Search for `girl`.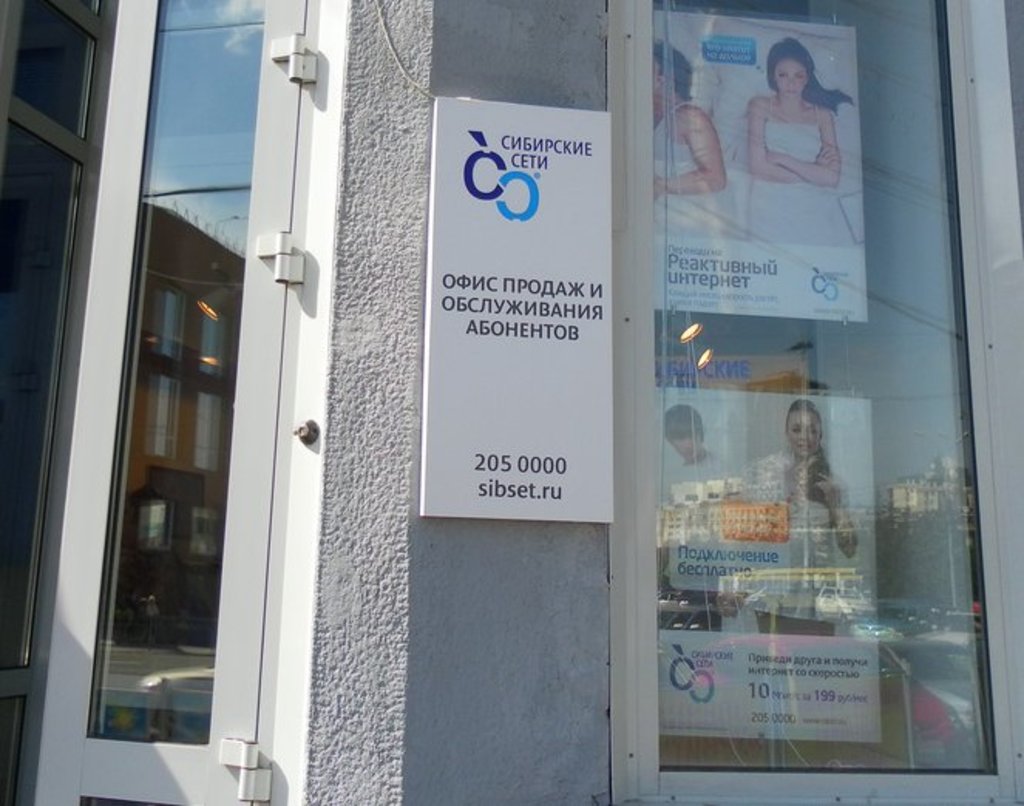
Found at <box>743,39,853,247</box>.
